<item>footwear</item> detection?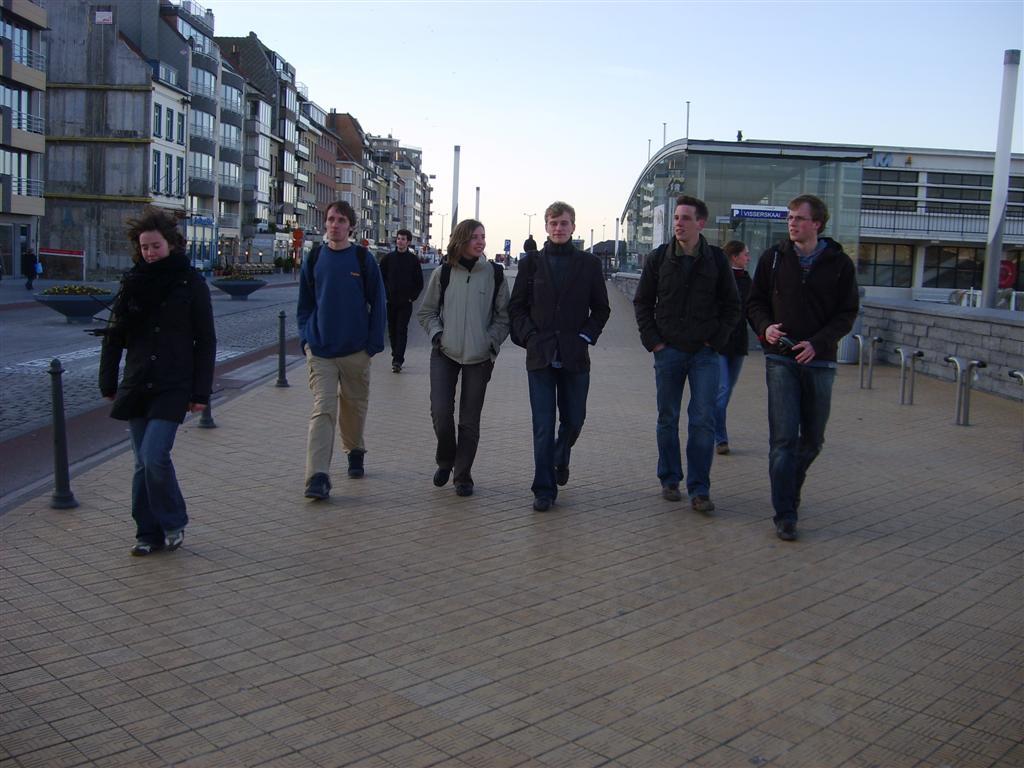
{"left": 689, "top": 496, "right": 715, "bottom": 521}
